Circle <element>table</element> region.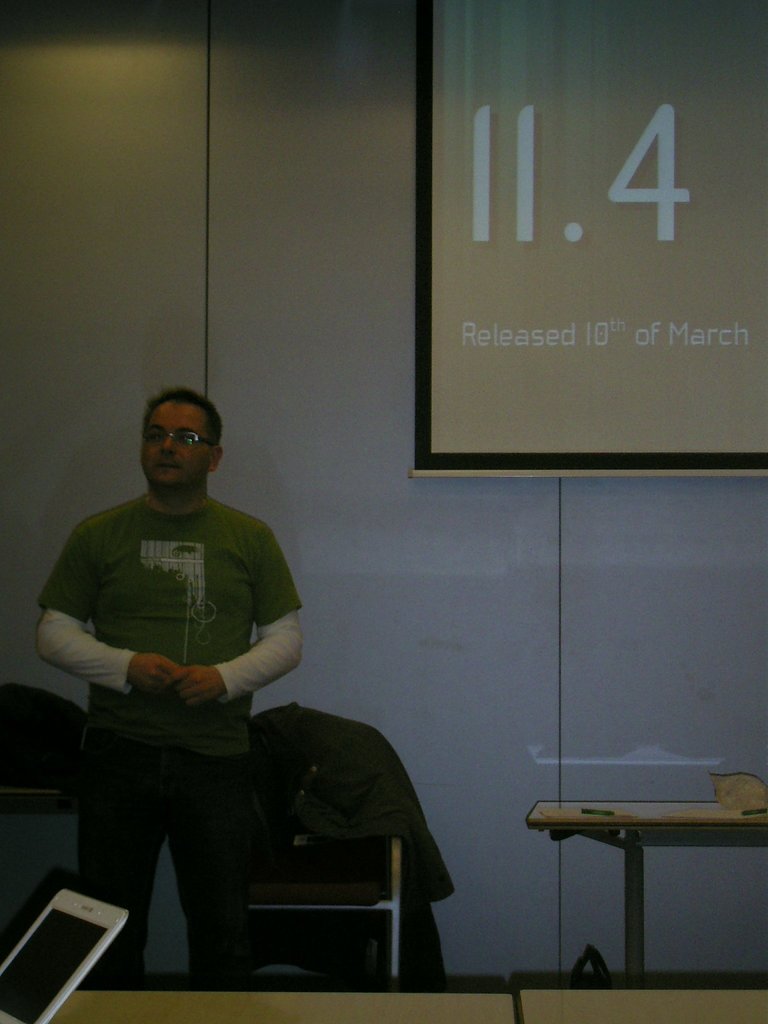
Region: [523,792,766,988].
